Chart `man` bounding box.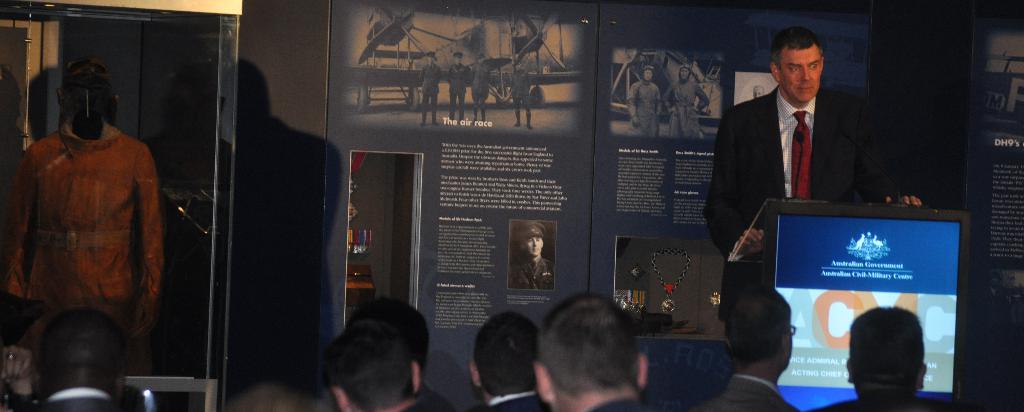
Charted: 344,295,458,411.
